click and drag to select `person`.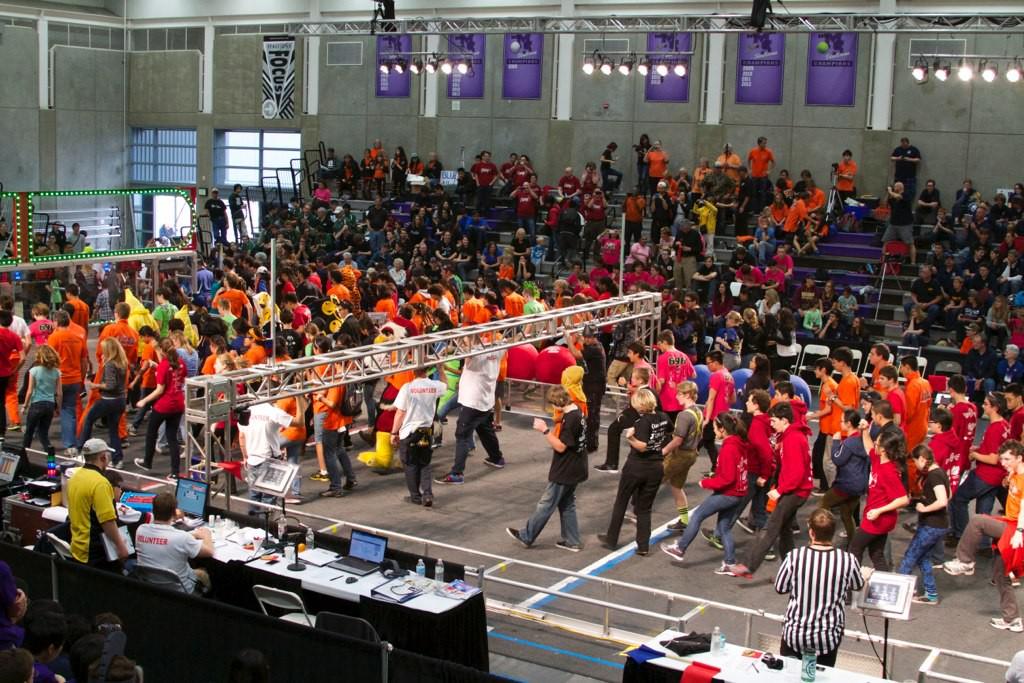
Selection: bbox=[837, 288, 858, 320].
